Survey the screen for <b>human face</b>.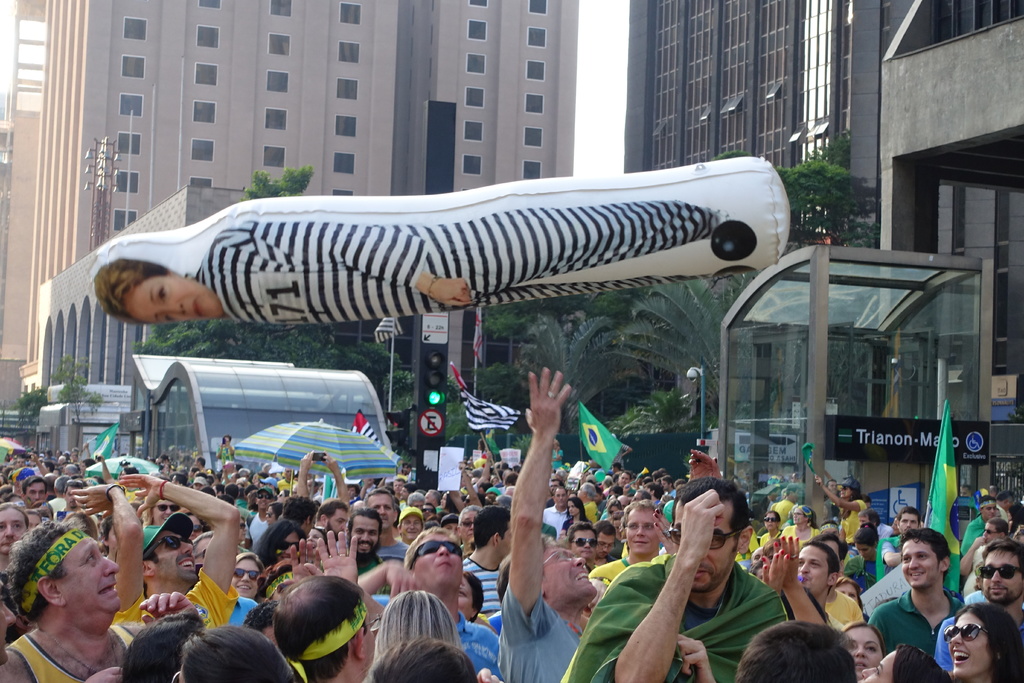
Survey found: region(239, 516, 248, 541).
